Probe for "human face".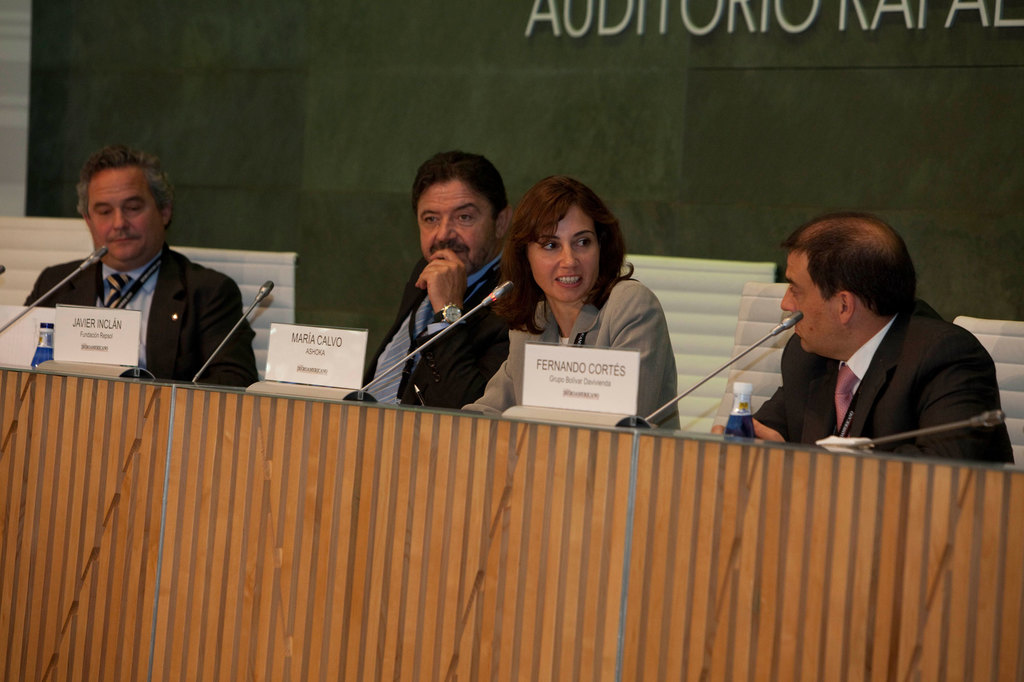
Probe result: l=88, t=168, r=162, b=258.
